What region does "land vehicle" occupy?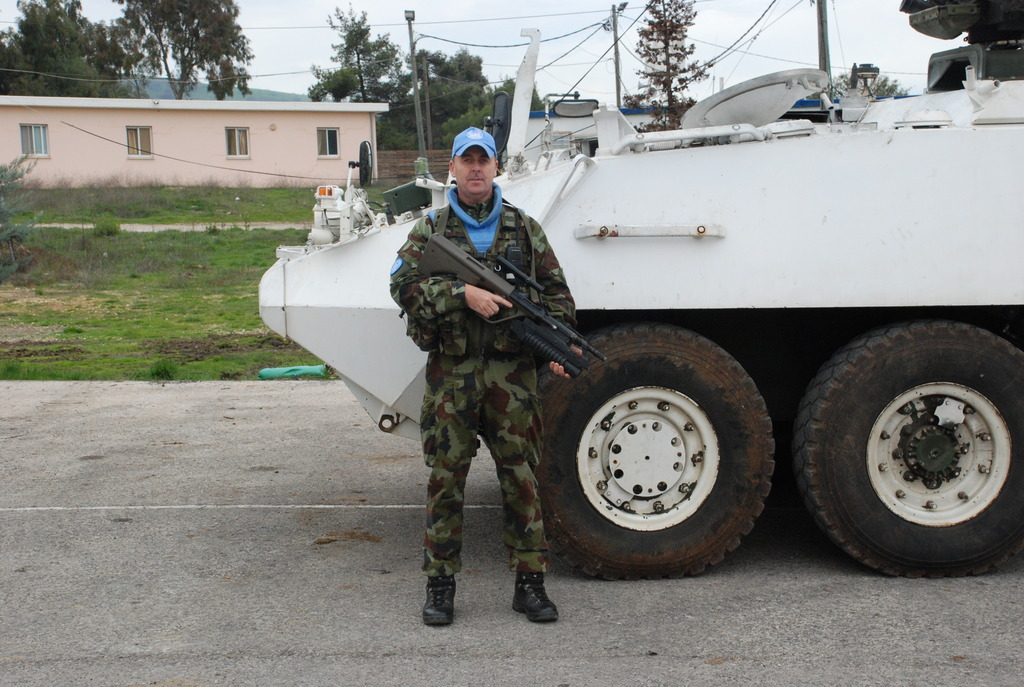
<box>243,46,1022,611</box>.
